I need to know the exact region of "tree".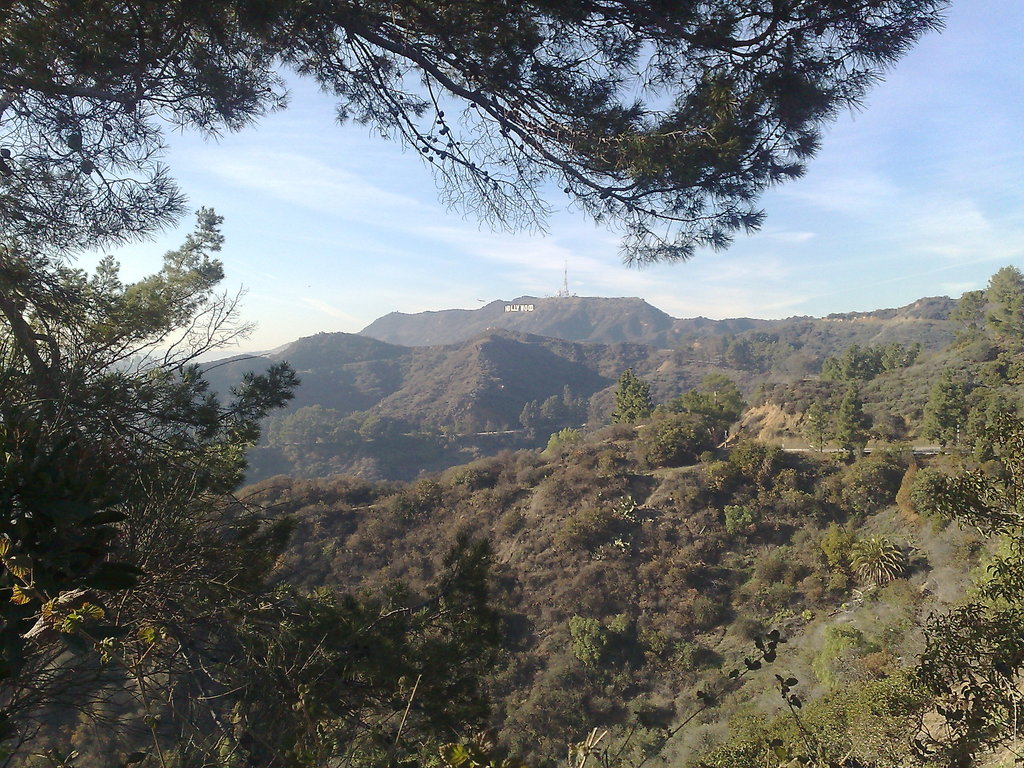
Region: x1=971 y1=387 x2=1020 y2=462.
